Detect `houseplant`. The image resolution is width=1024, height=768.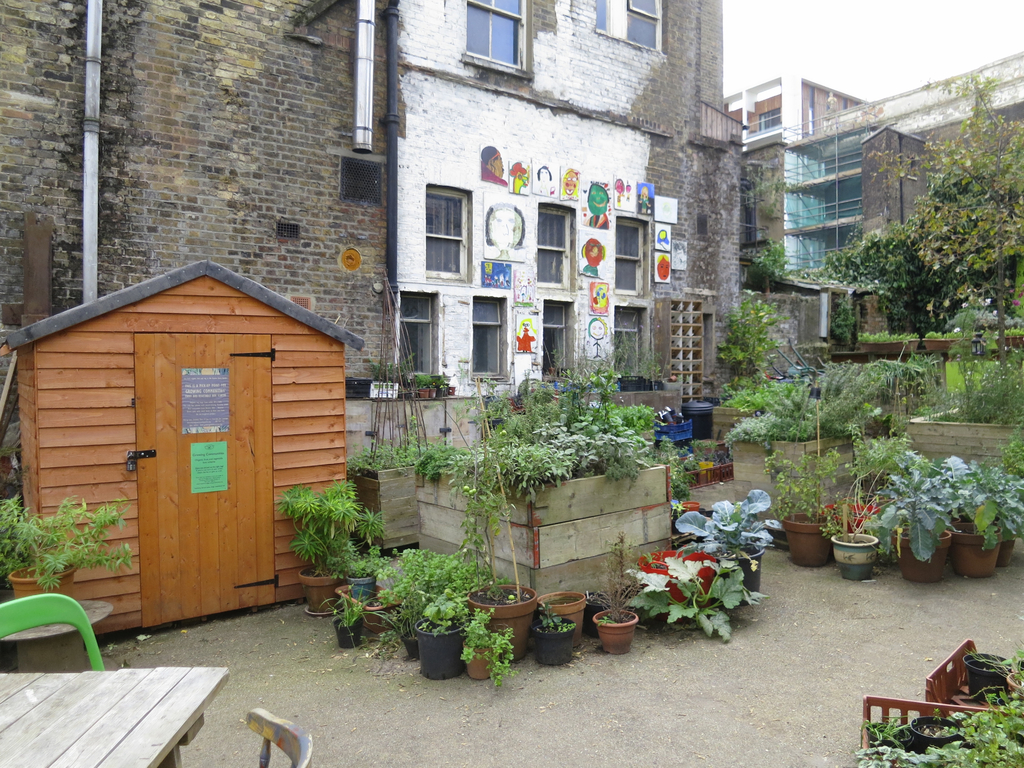
x1=293 y1=479 x2=350 y2=620.
